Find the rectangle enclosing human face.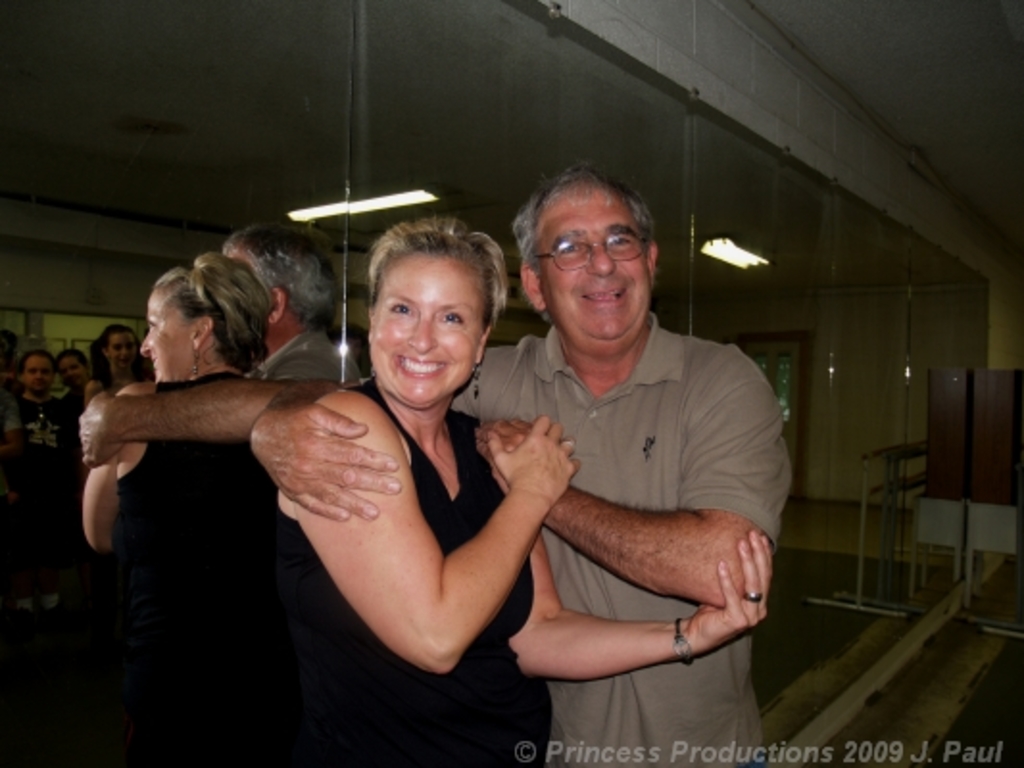
(19,355,56,392).
